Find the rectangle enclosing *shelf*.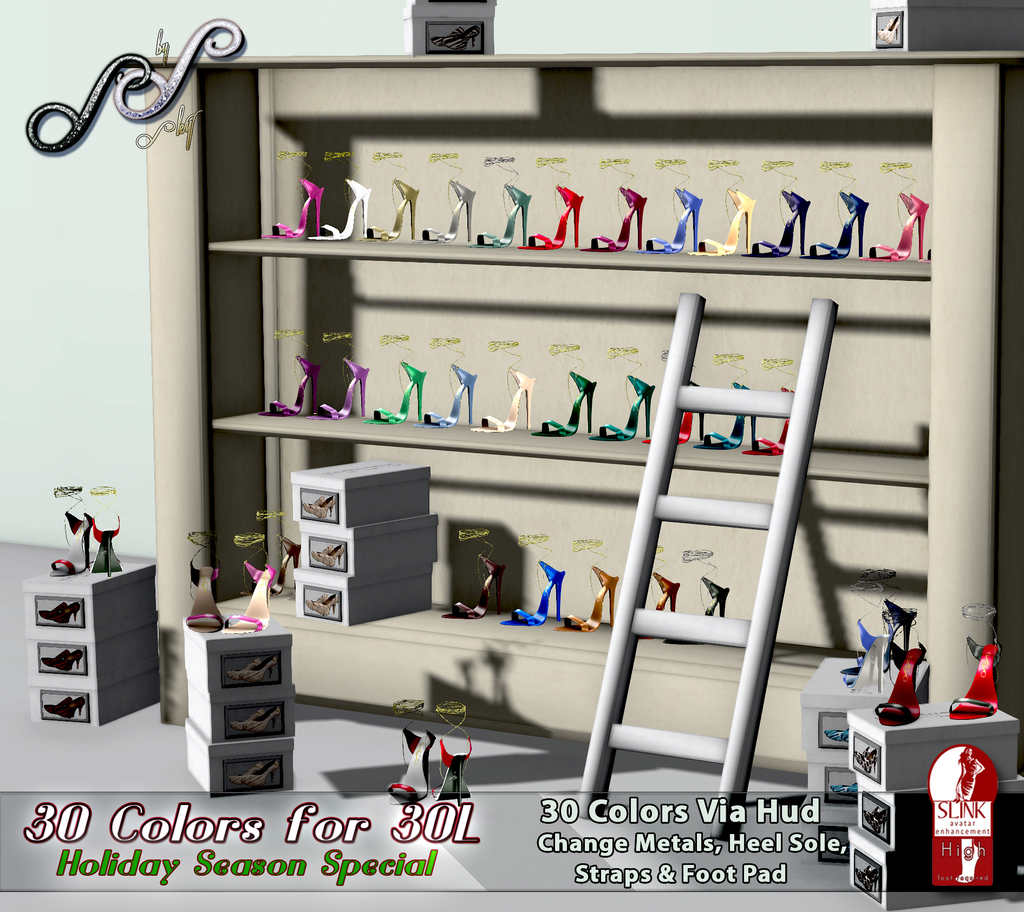
left=114, top=45, right=1011, bottom=696.
